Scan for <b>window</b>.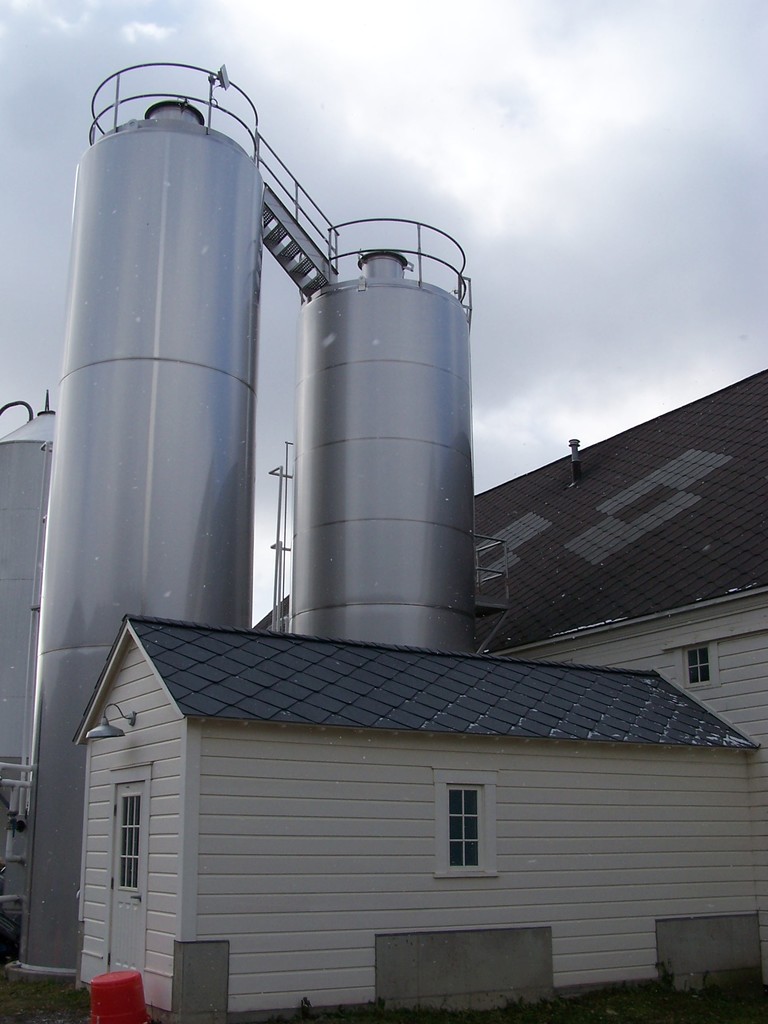
Scan result: 681 643 716 693.
